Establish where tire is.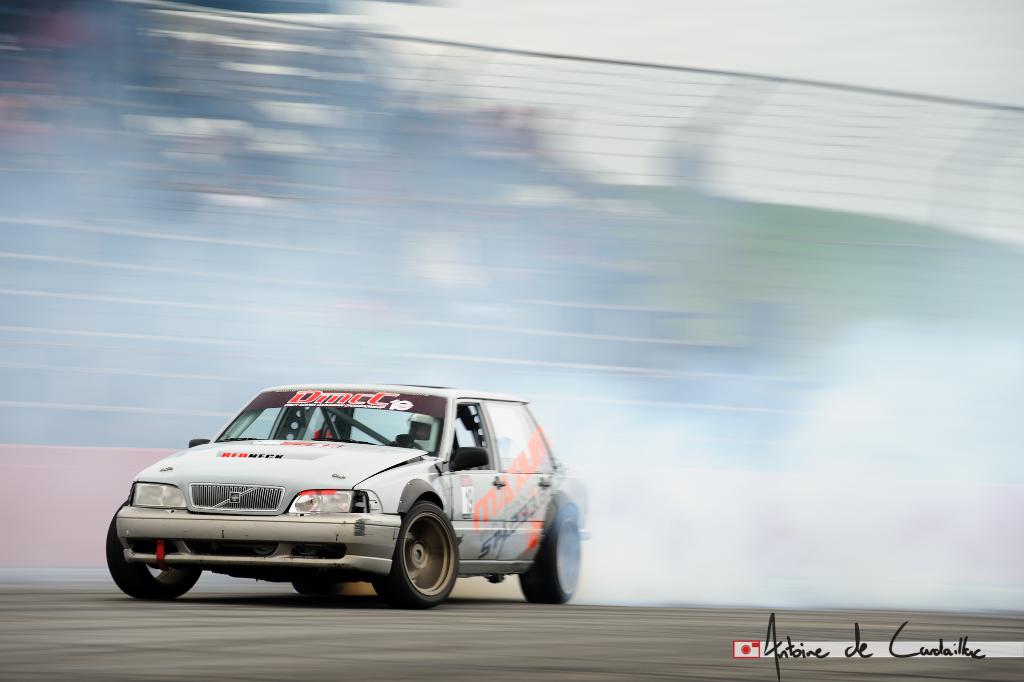
Established at 372 499 460 606.
